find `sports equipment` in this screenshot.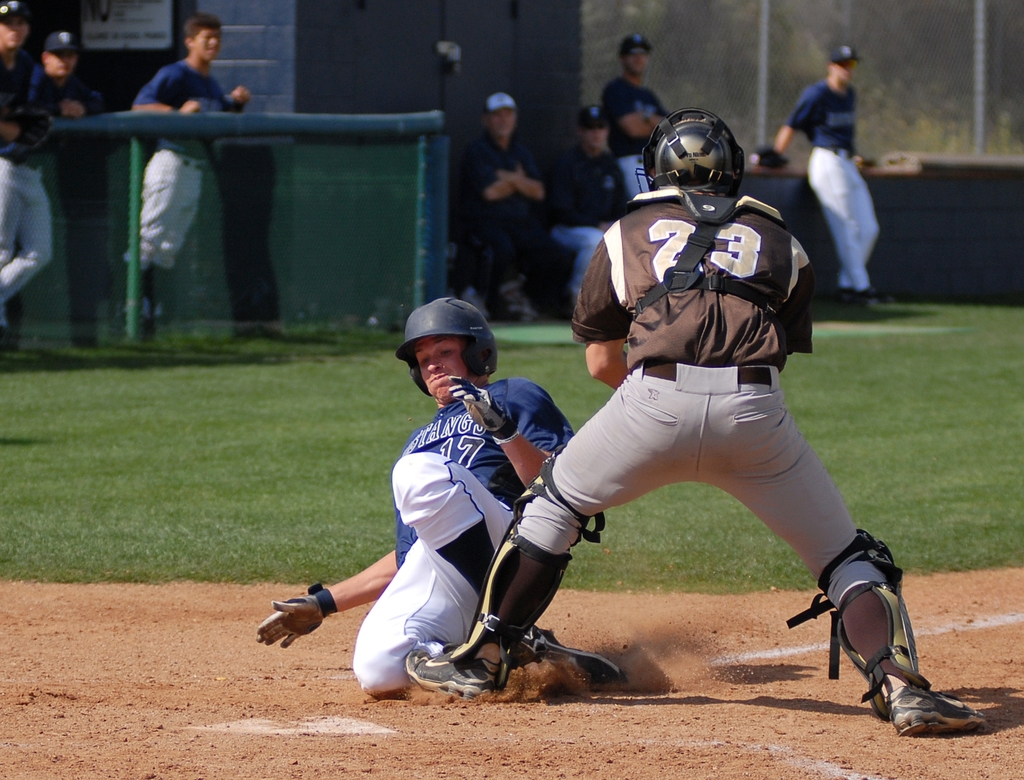
The bounding box for `sports equipment` is box(445, 375, 527, 449).
